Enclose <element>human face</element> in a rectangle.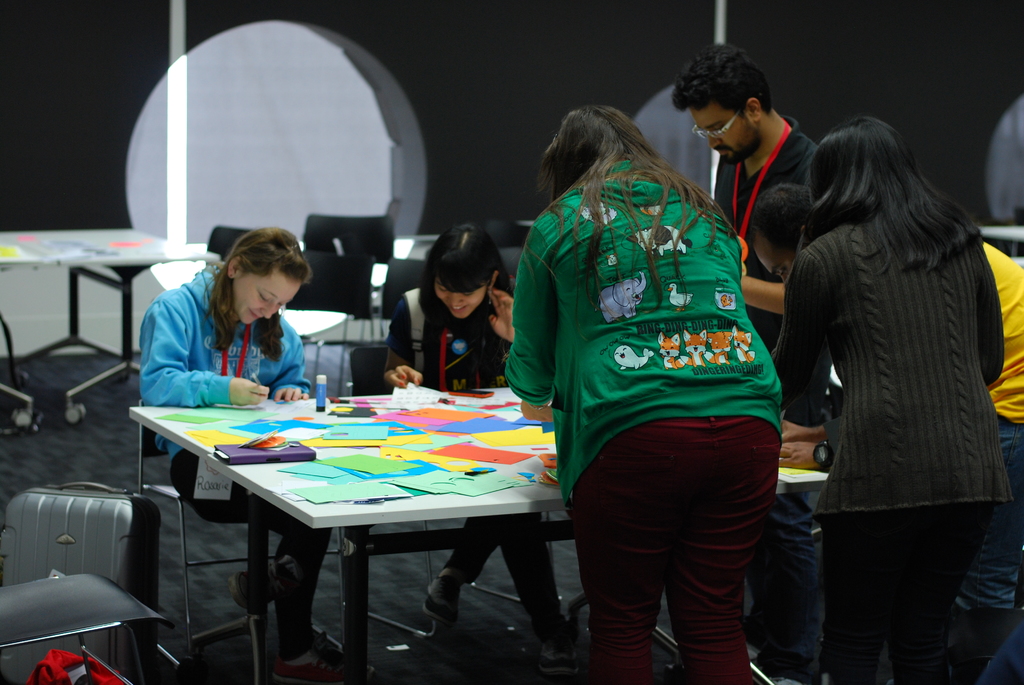
(x1=689, y1=112, x2=752, y2=163).
